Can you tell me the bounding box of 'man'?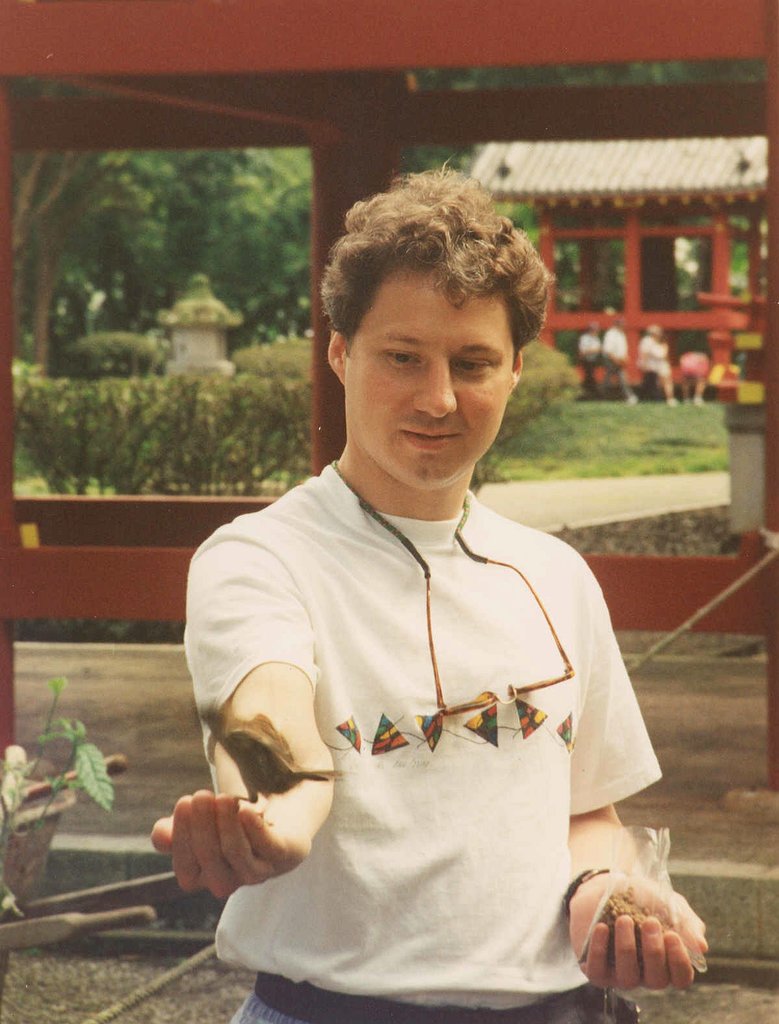
detection(140, 153, 711, 1023).
